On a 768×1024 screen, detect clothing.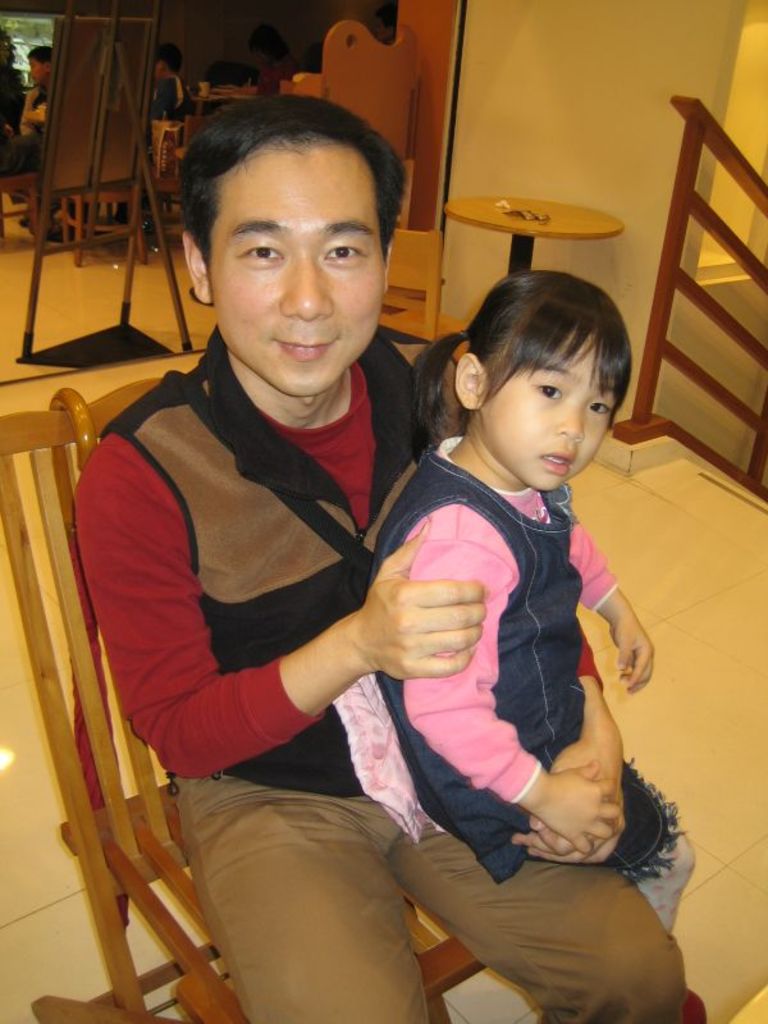
[364,430,681,888].
